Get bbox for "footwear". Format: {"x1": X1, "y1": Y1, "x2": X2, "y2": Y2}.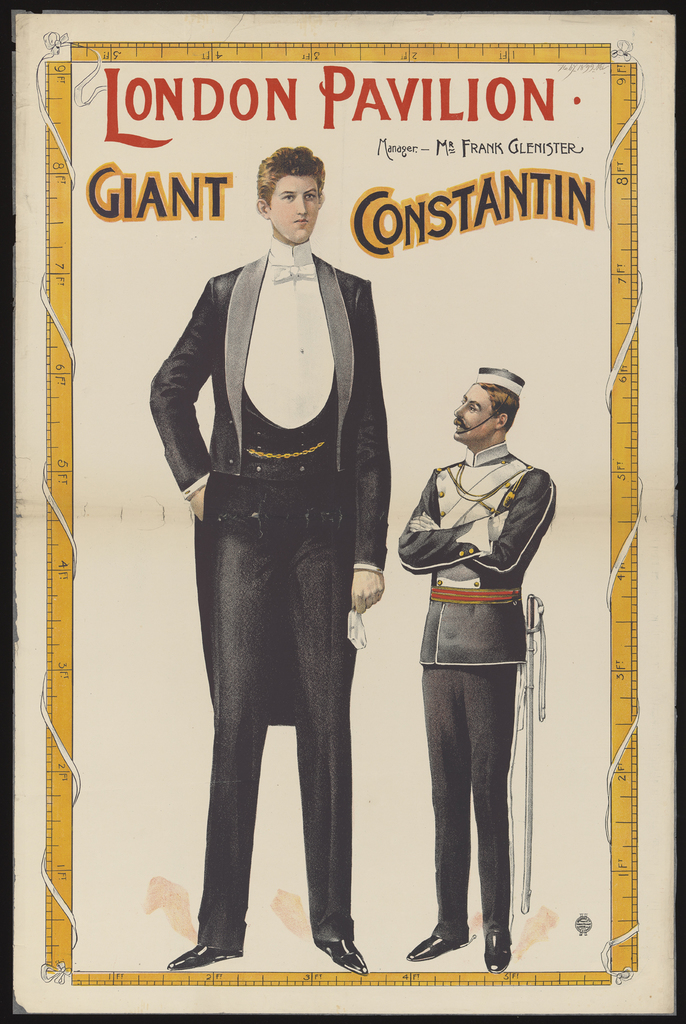
{"x1": 167, "y1": 942, "x2": 244, "y2": 968}.
